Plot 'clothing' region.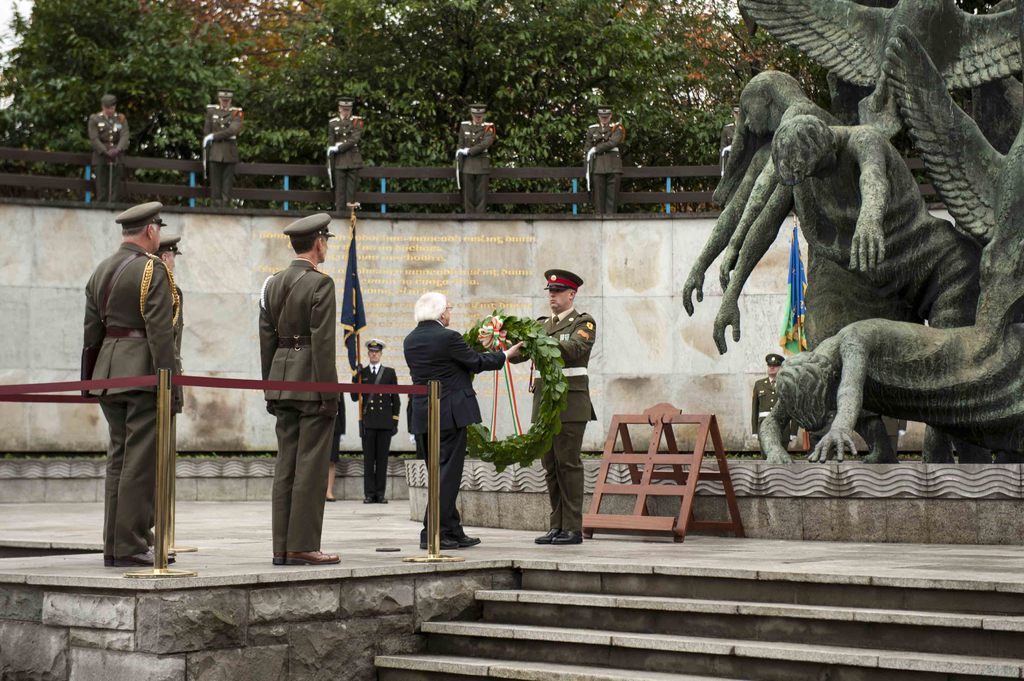
Plotted at bbox(328, 117, 362, 213).
